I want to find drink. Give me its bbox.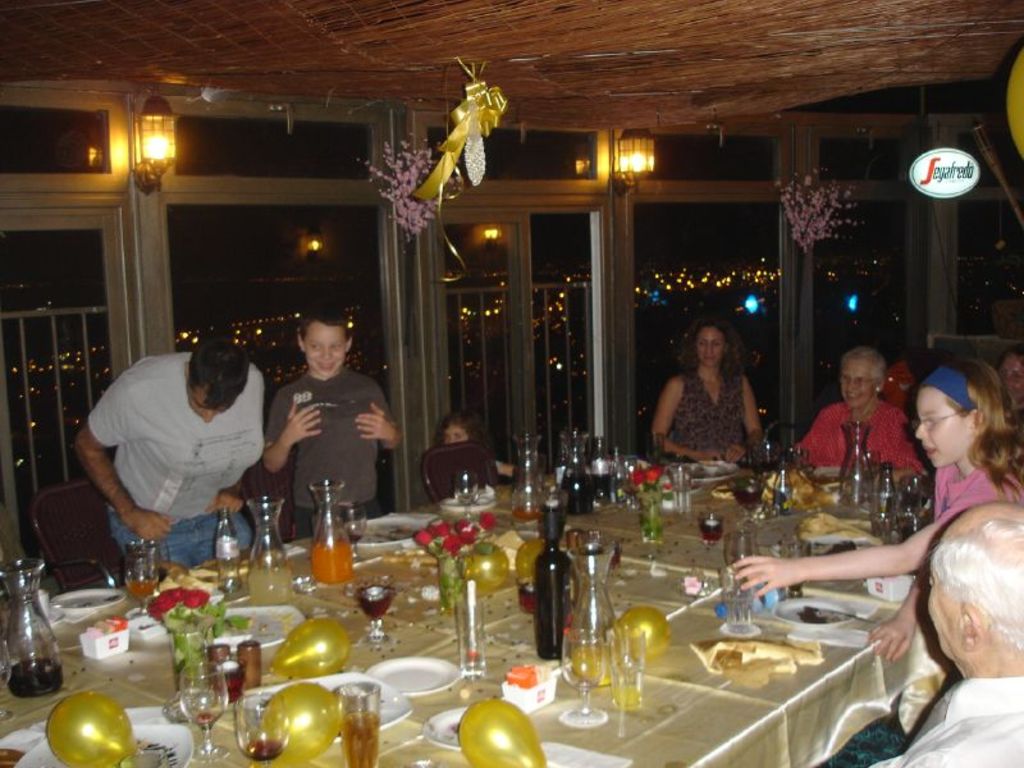
box=[732, 488, 756, 511].
